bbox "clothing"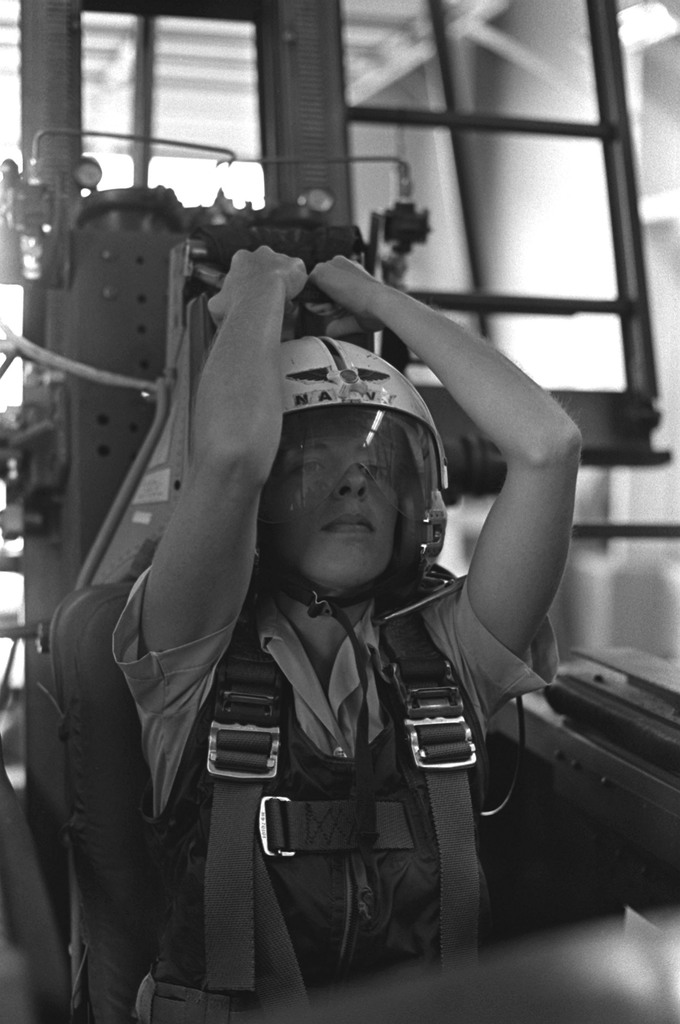
box(102, 518, 568, 995)
